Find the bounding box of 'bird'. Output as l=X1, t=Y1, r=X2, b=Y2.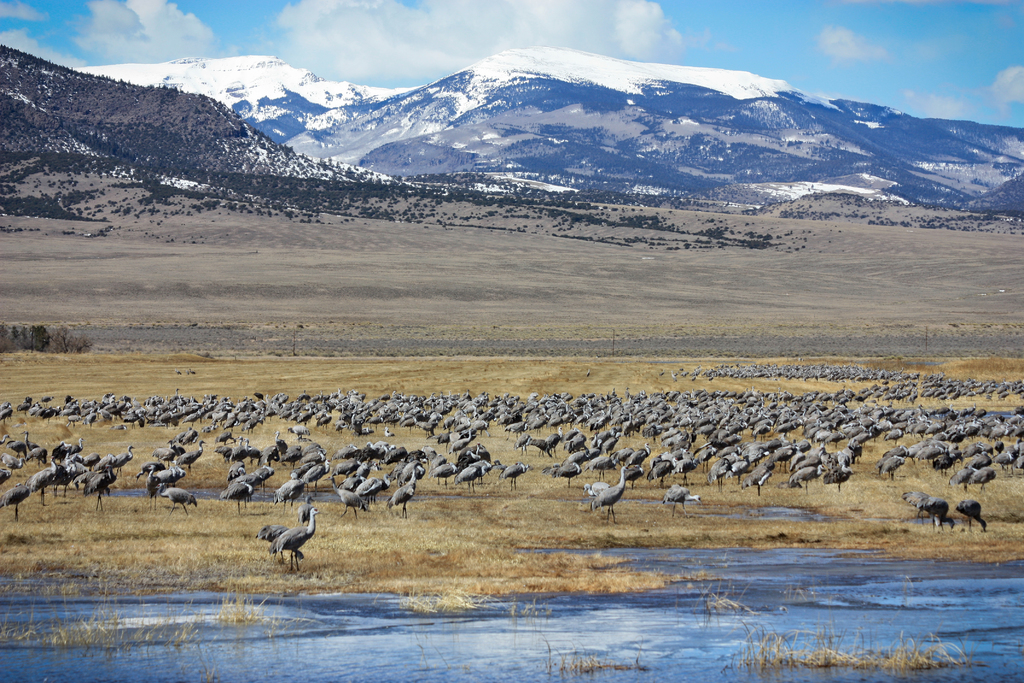
l=0, t=474, r=33, b=520.
